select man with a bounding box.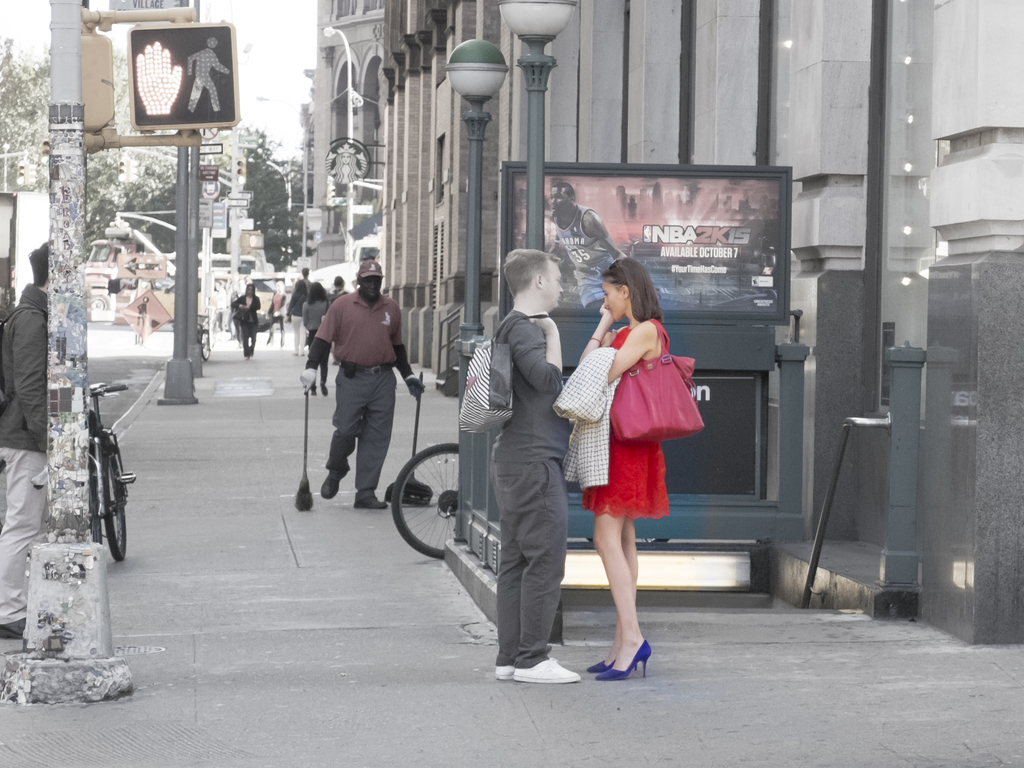
pyautogui.locateOnScreen(0, 238, 56, 646).
